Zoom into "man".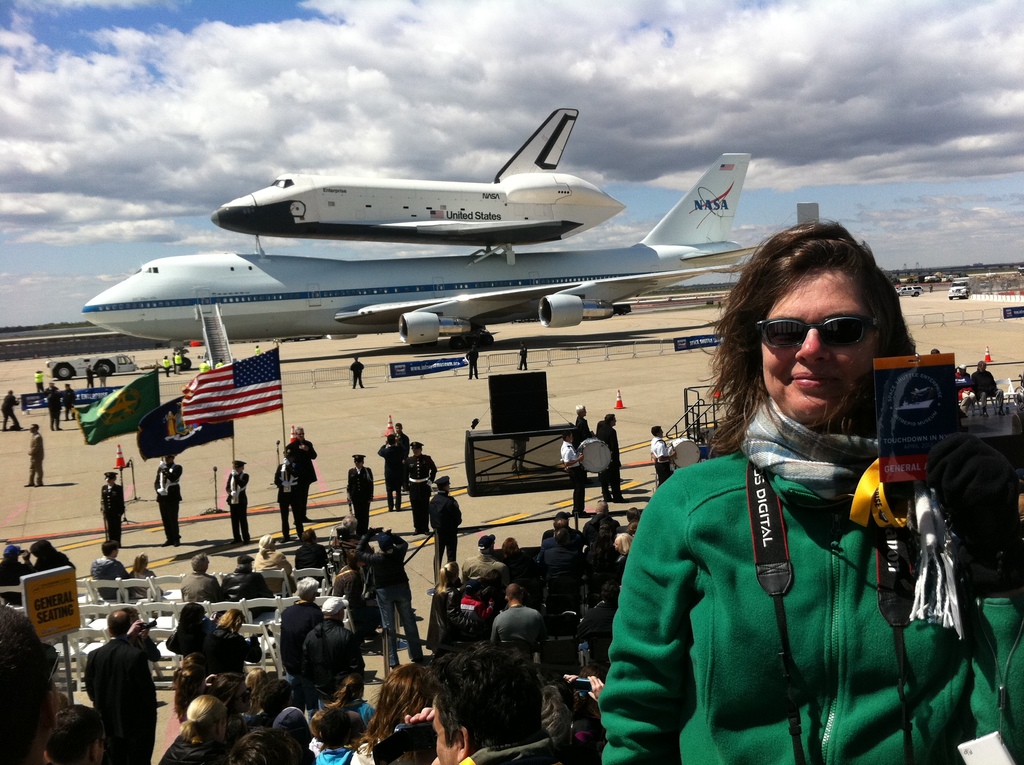
Zoom target: (x1=214, y1=358, x2=227, y2=368).
